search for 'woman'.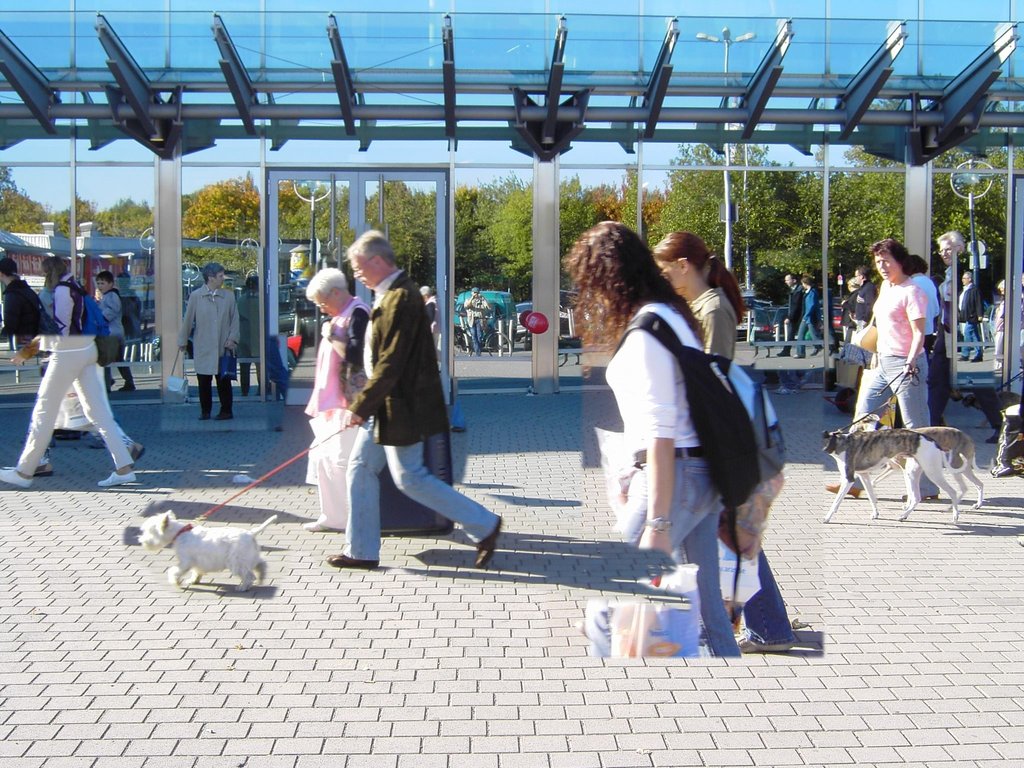
Found at l=0, t=260, r=148, b=493.
